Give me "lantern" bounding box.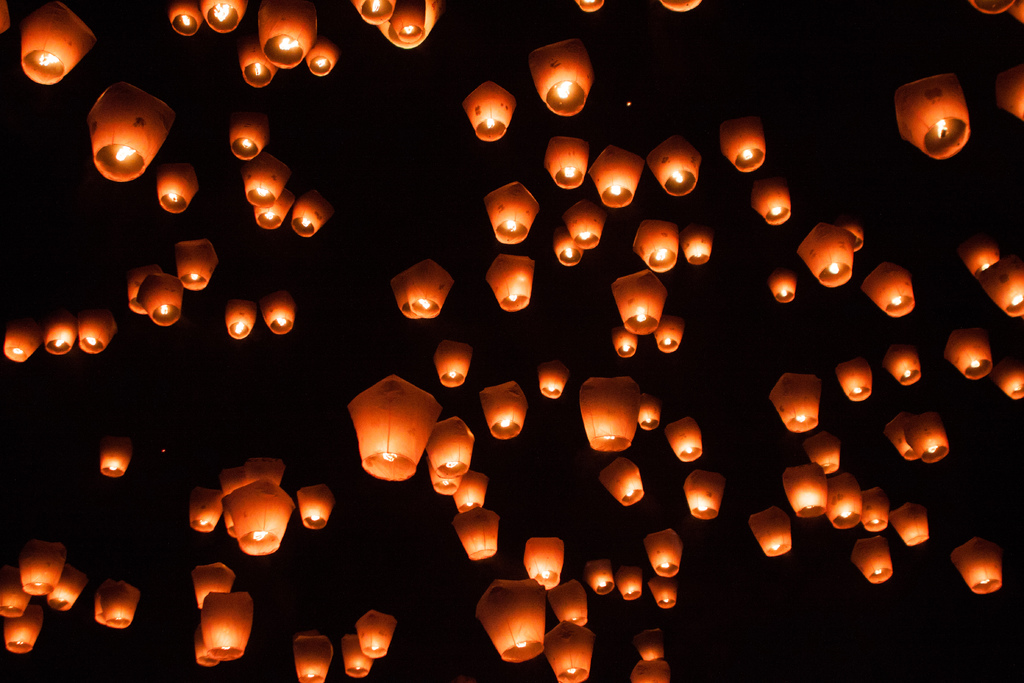
detection(754, 179, 791, 222).
